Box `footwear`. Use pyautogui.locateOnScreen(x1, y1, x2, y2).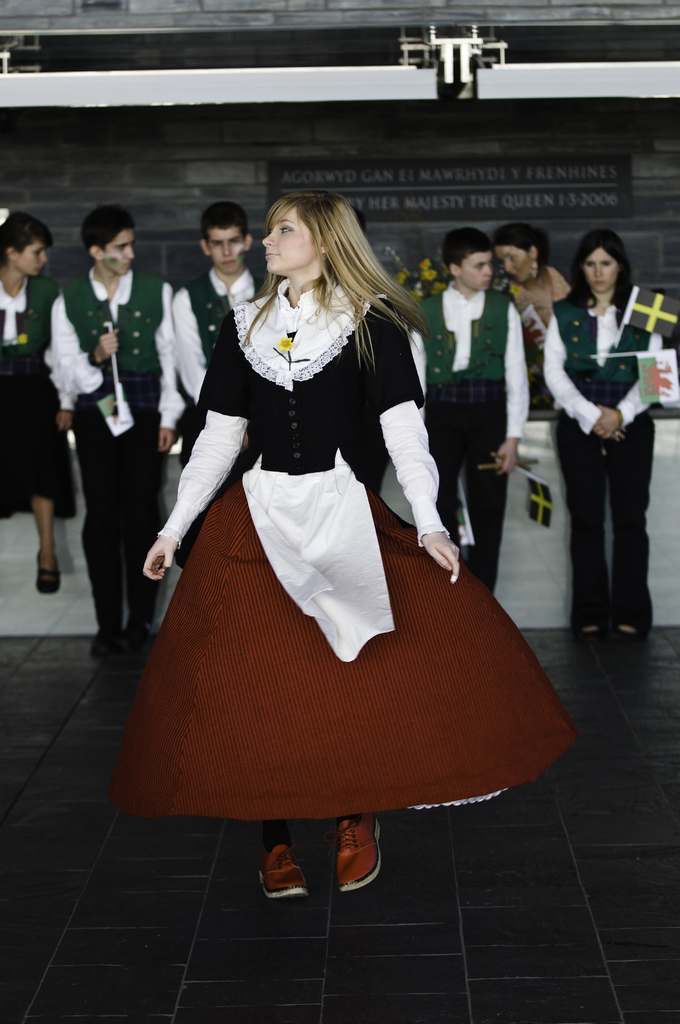
pyautogui.locateOnScreen(252, 854, 322, 920).
